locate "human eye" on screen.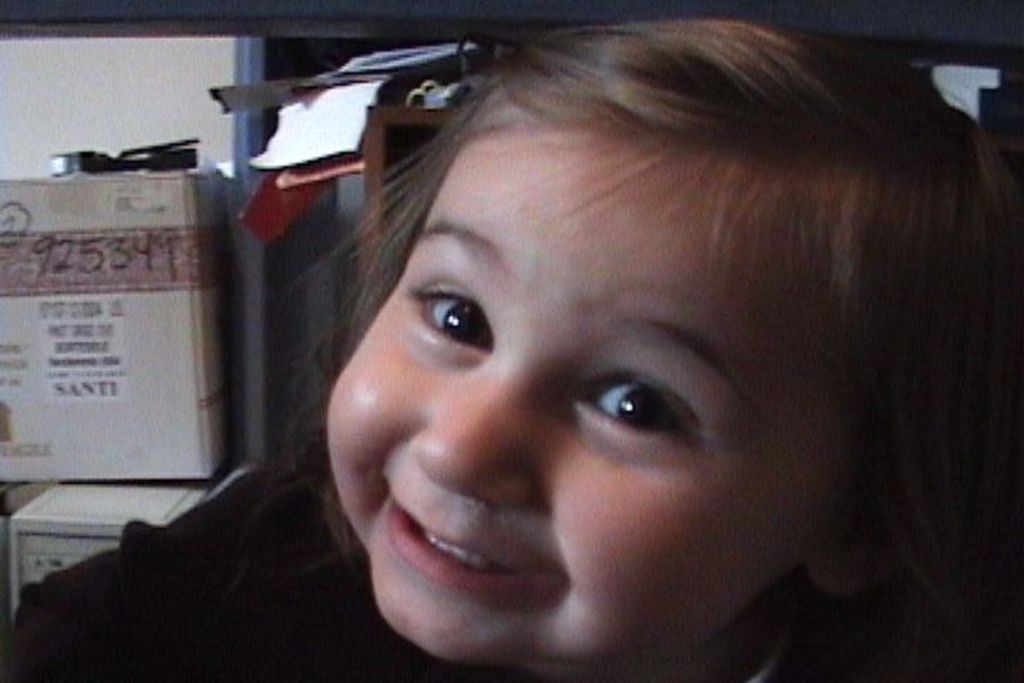
On screen at x1=579, y1=367, x2=705, y2=452.
